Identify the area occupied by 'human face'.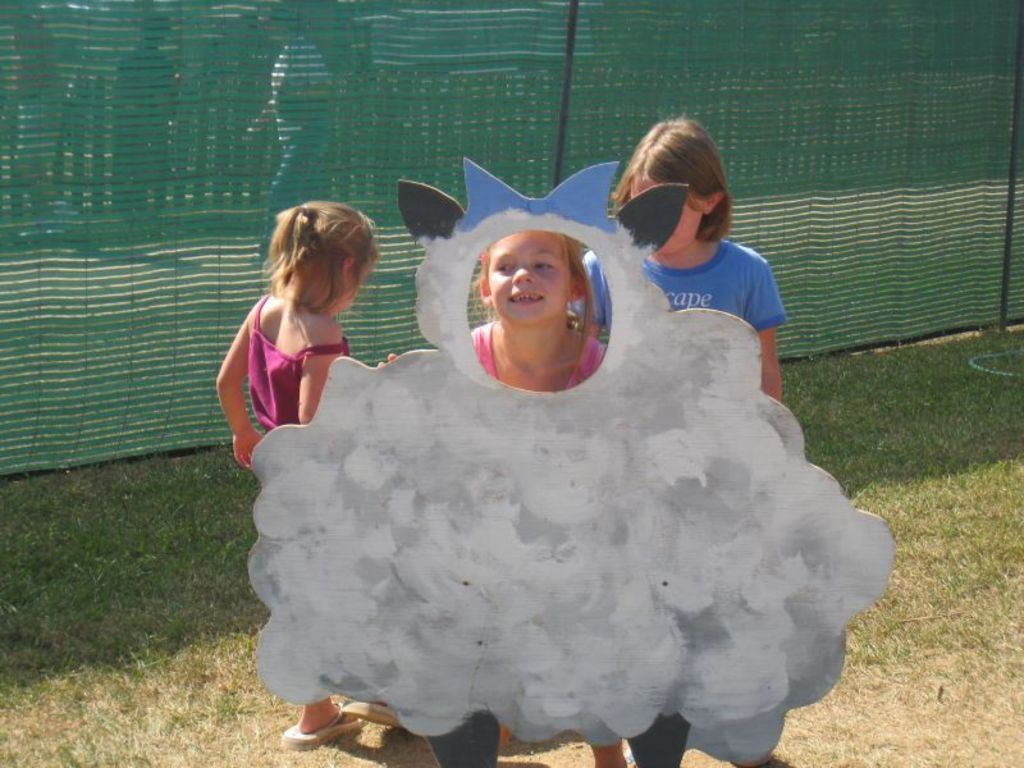
Area: l=334, t=274, r=360, b=314.
